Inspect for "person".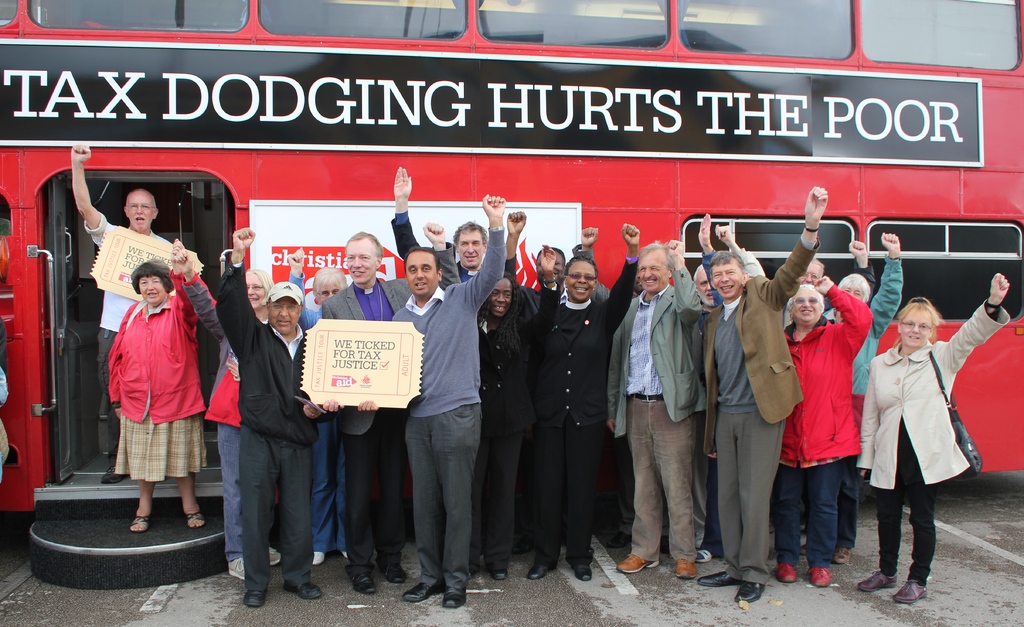
Inspection: (319, 220, 466, 593).
